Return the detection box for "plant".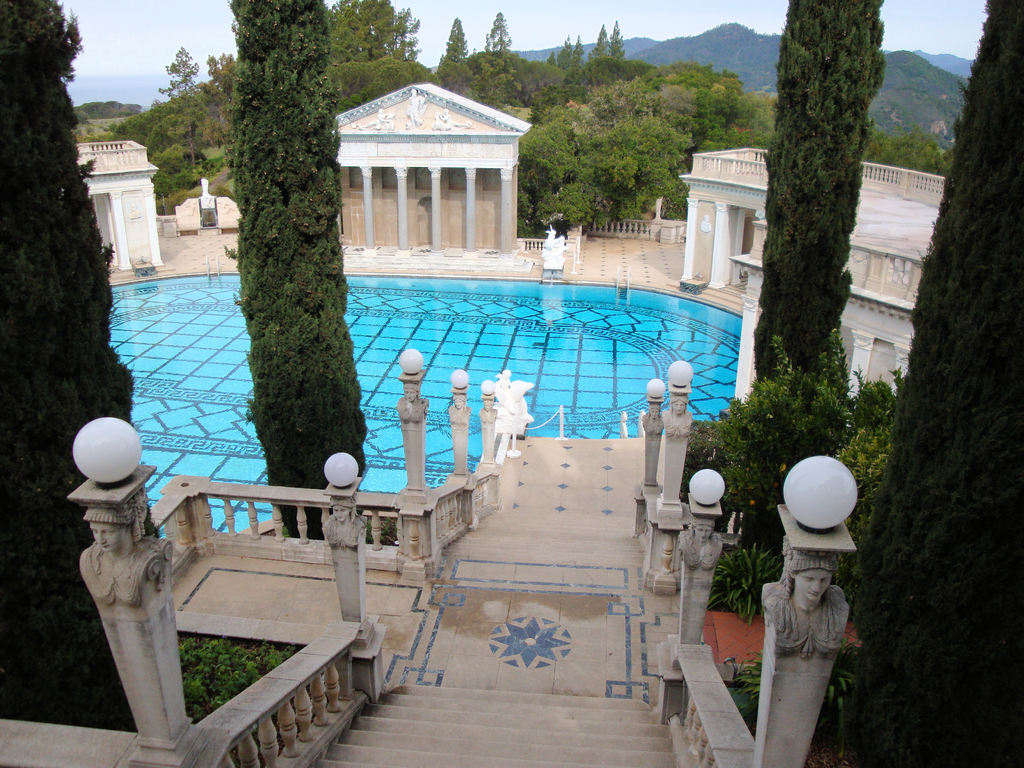
668 395 774 522.
